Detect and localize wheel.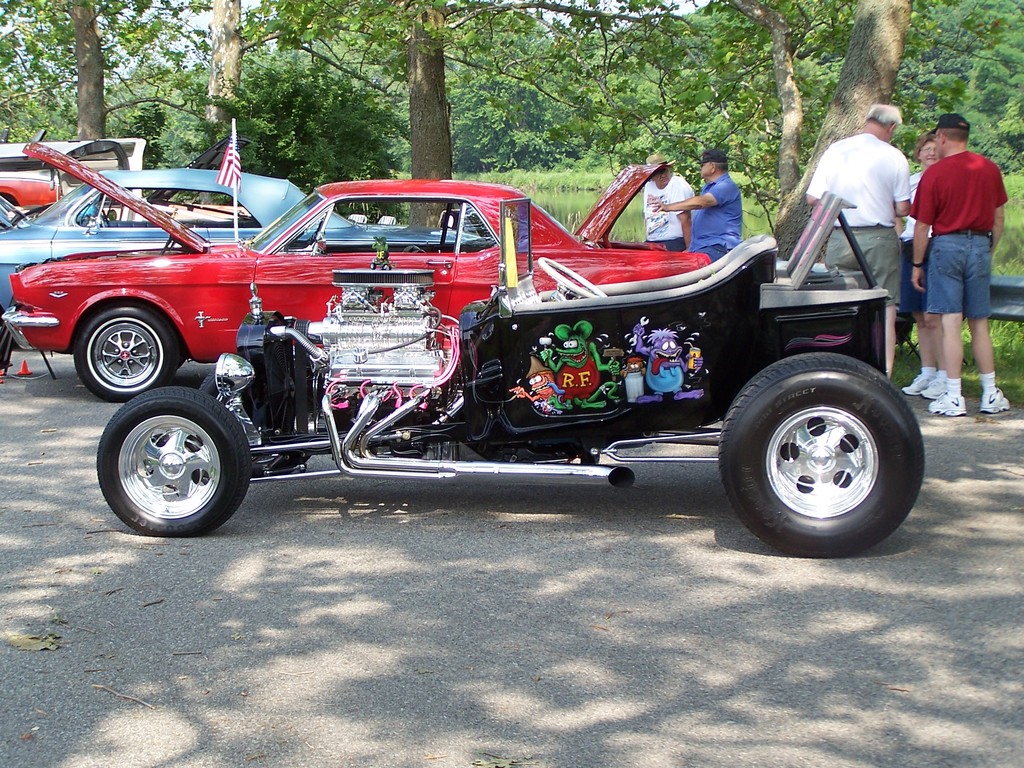
Localized at box=[74, 305, 177, 402].
